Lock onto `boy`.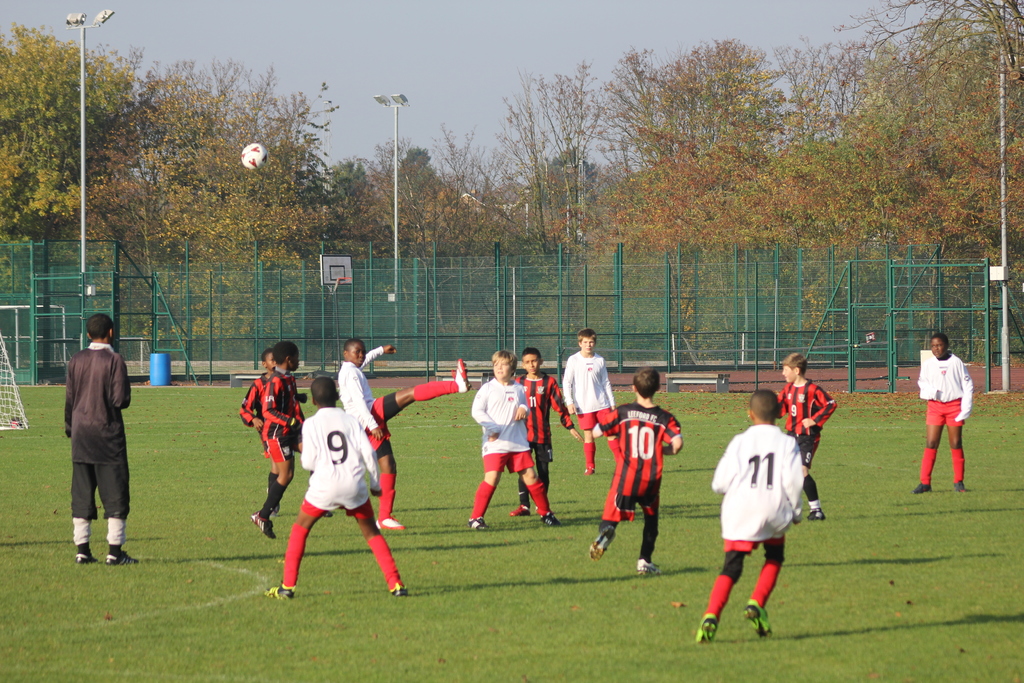
Locked: {"left": 509, "top": 346, "right": 581, "bottom": 516}.
